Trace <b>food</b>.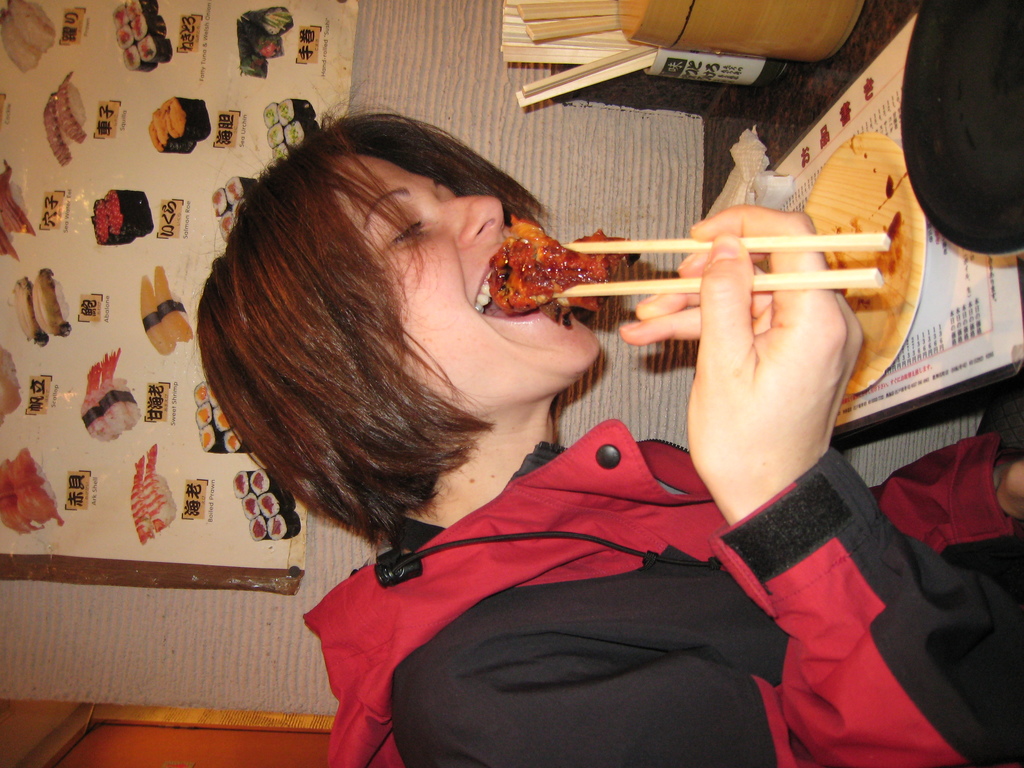
Traced to crop(42, 67, 89, 165).
